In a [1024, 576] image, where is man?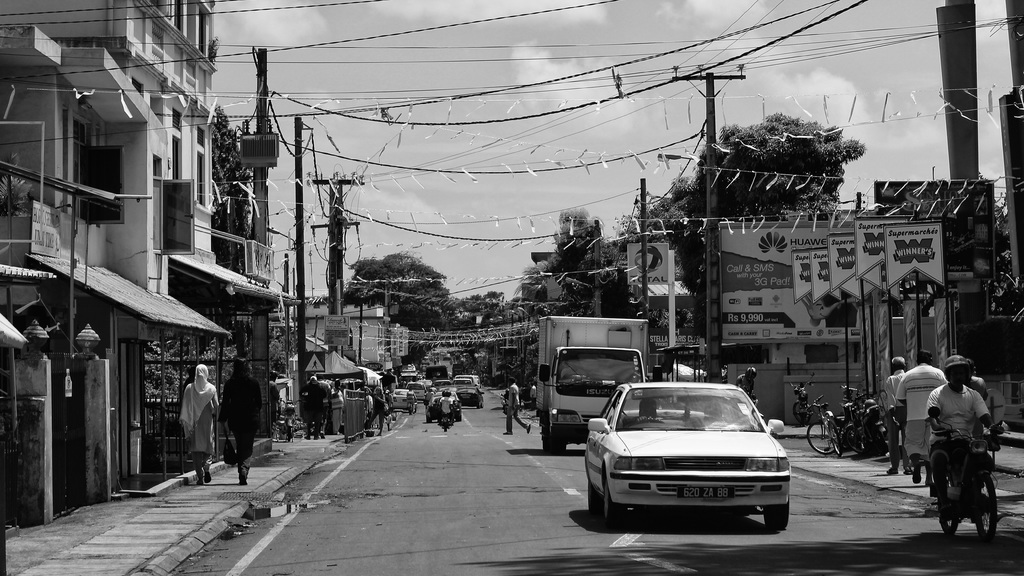
box(269, 377, 282, 442).
